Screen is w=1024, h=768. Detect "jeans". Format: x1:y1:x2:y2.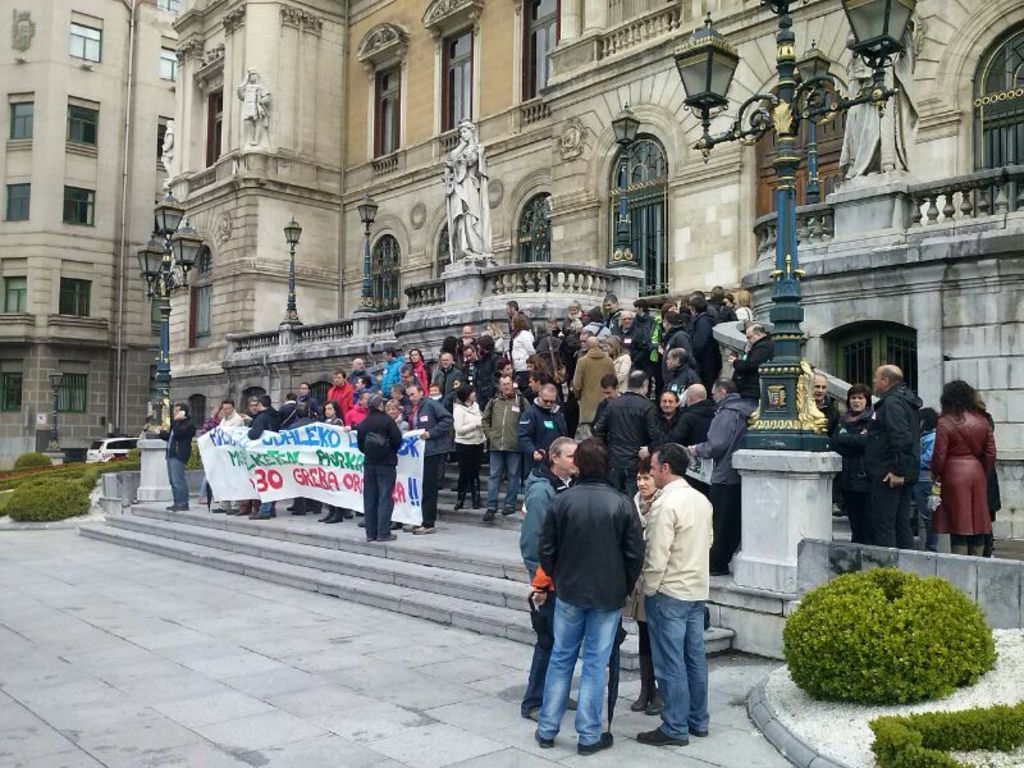
609:466:634:498.
